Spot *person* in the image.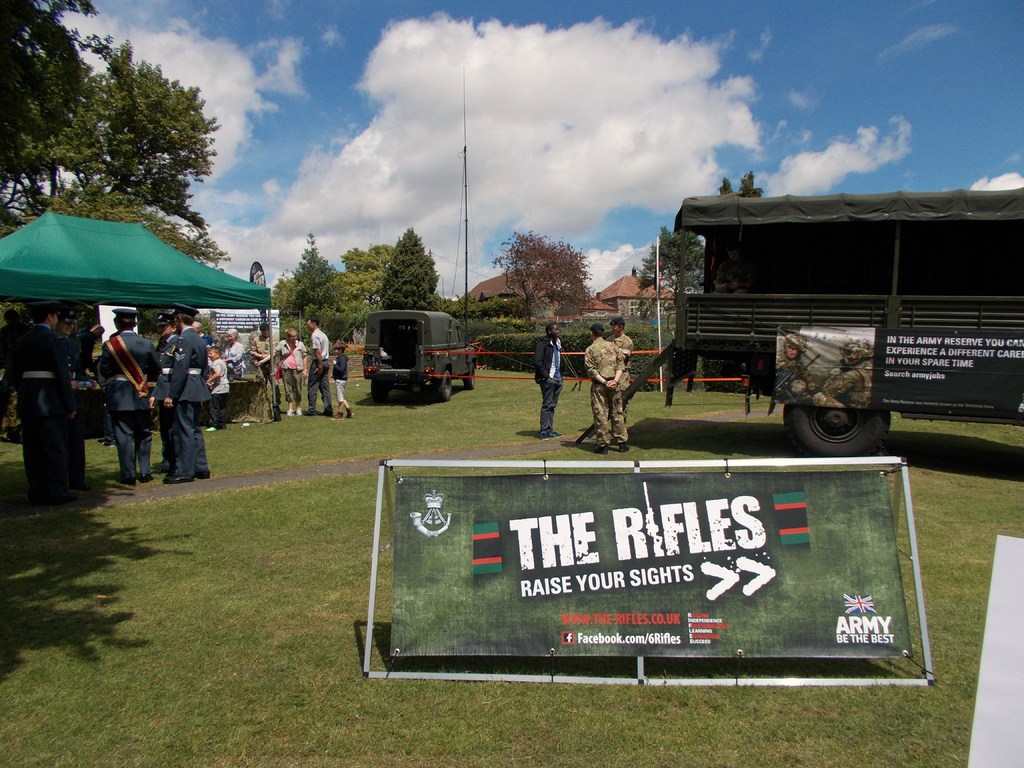
*person* found at x1=713 y1=244 x2=755 y2=292.
